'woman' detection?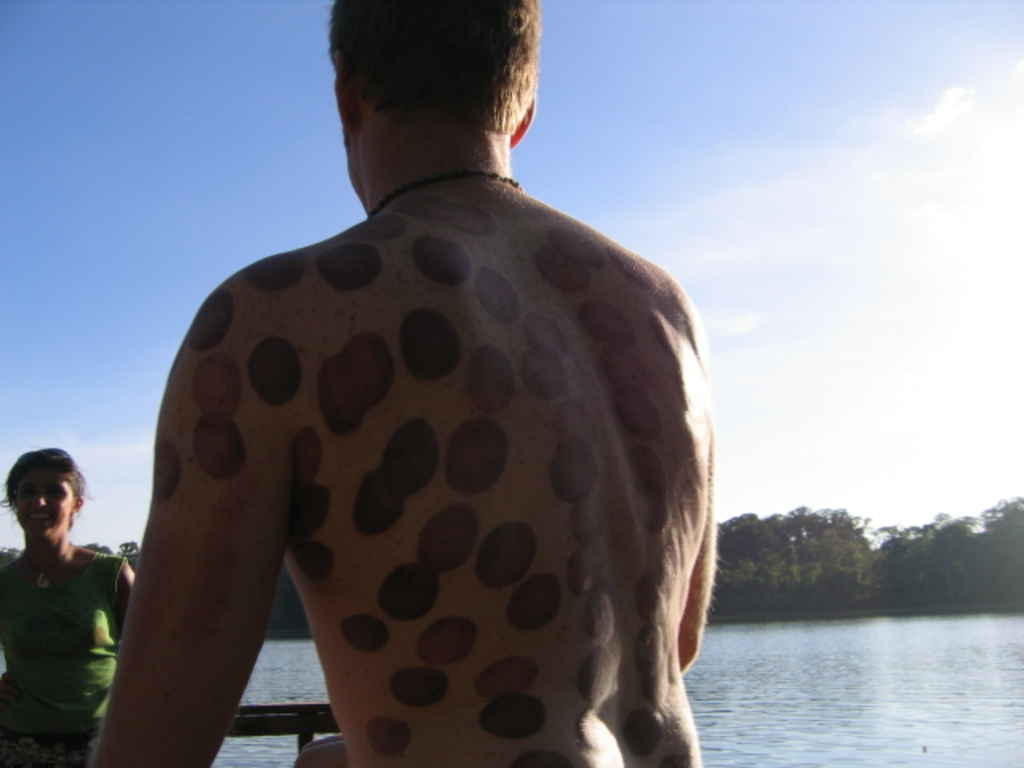
<bbox>0, 446, 136, 750</bbox>
